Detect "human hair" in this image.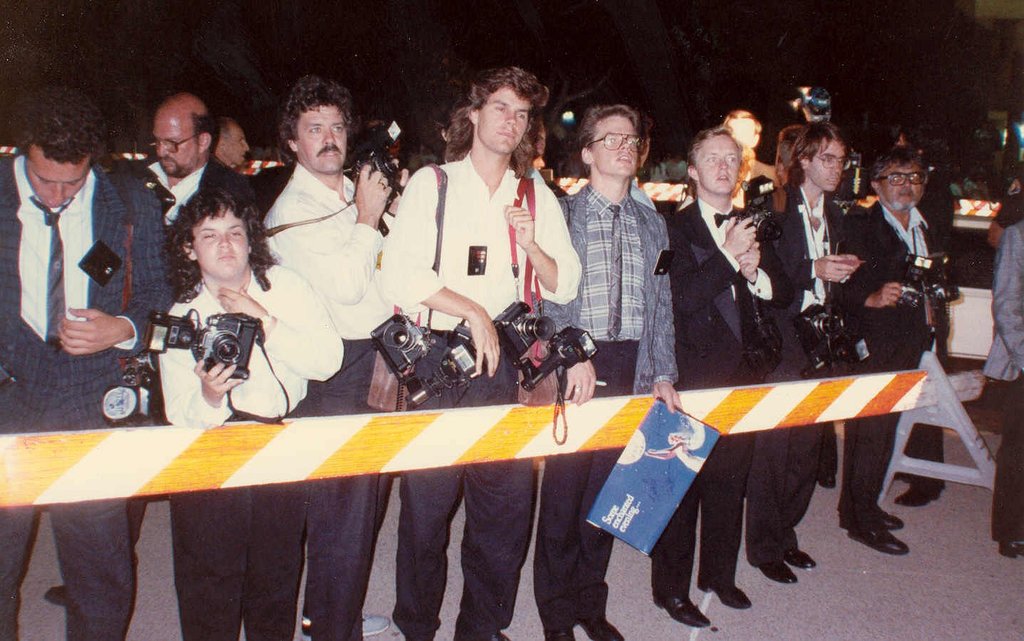
Detection: <bbox>787, 120, 847, 187</bbox>.
